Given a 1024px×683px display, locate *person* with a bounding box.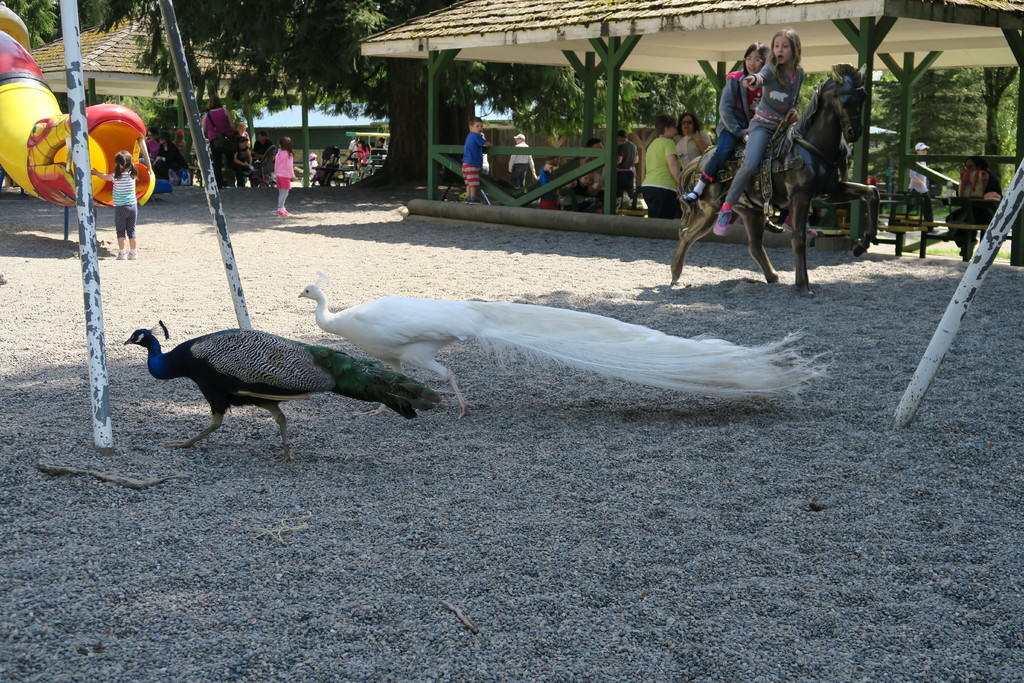
Located: l=680, t=42, r=767, b=206.
